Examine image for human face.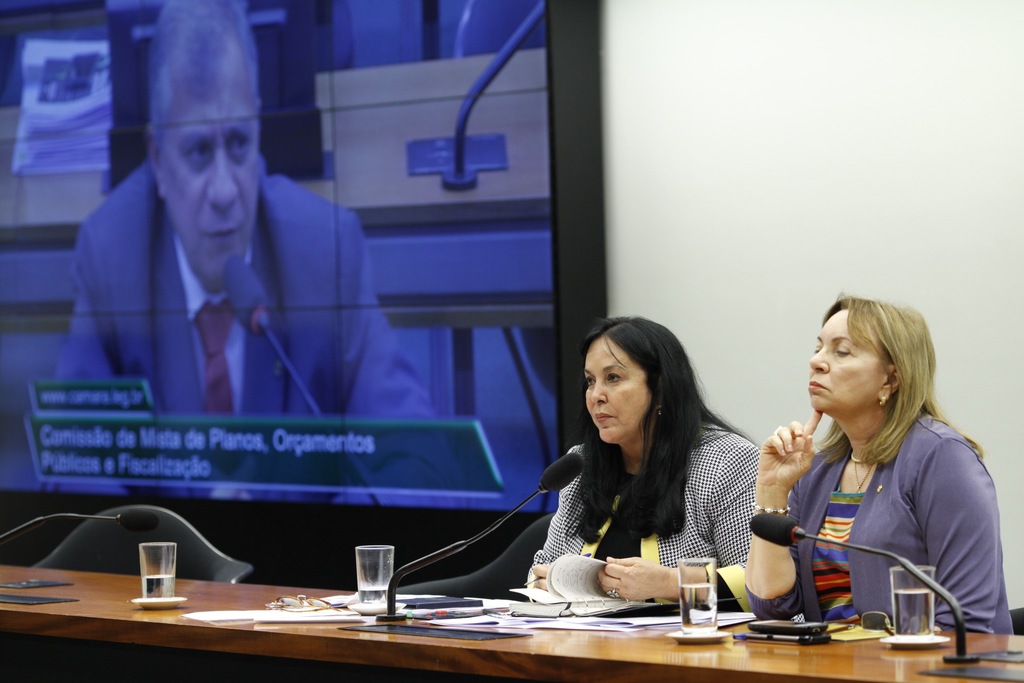
Examination result: <box>584,334,651,444</box>.
